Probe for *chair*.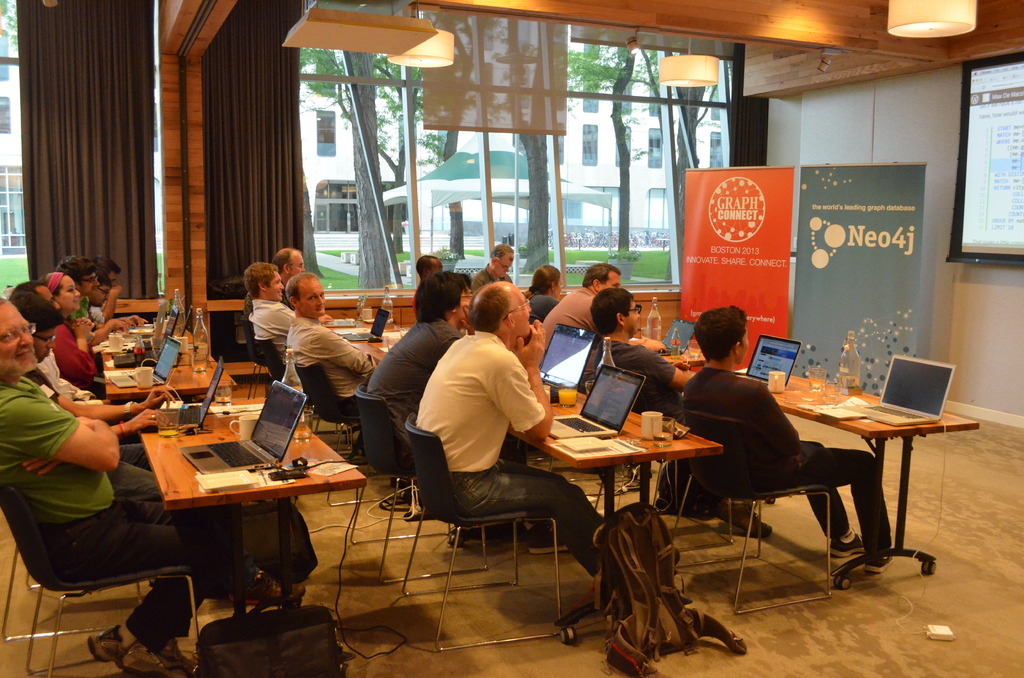
Probe result: [248, 339, 296, 378].
